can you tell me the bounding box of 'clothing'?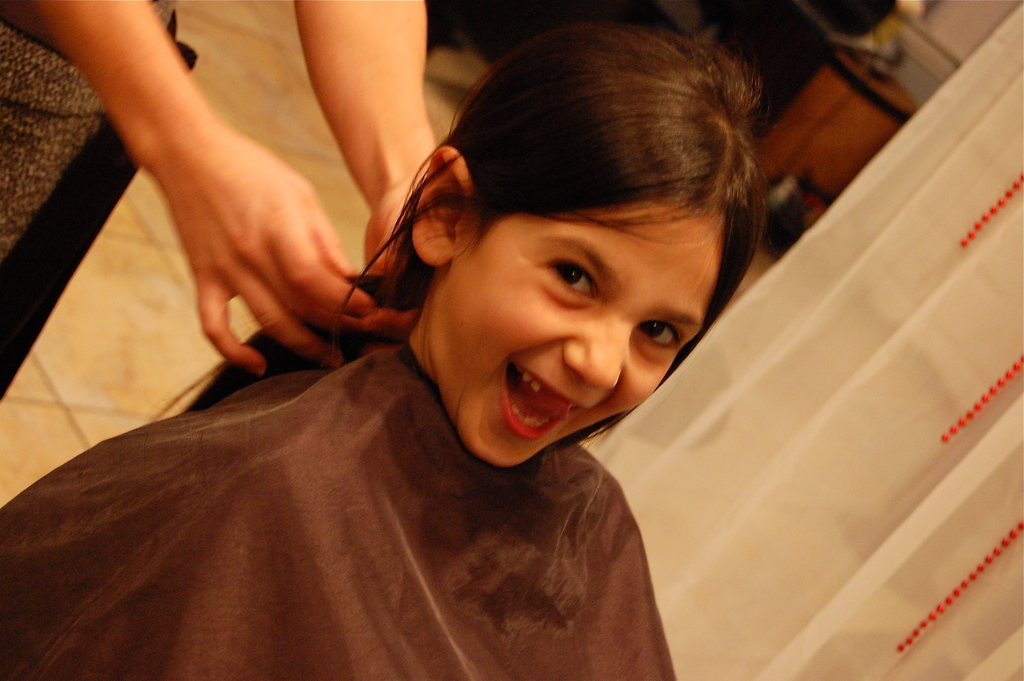
[5, 318, 754, 668].
